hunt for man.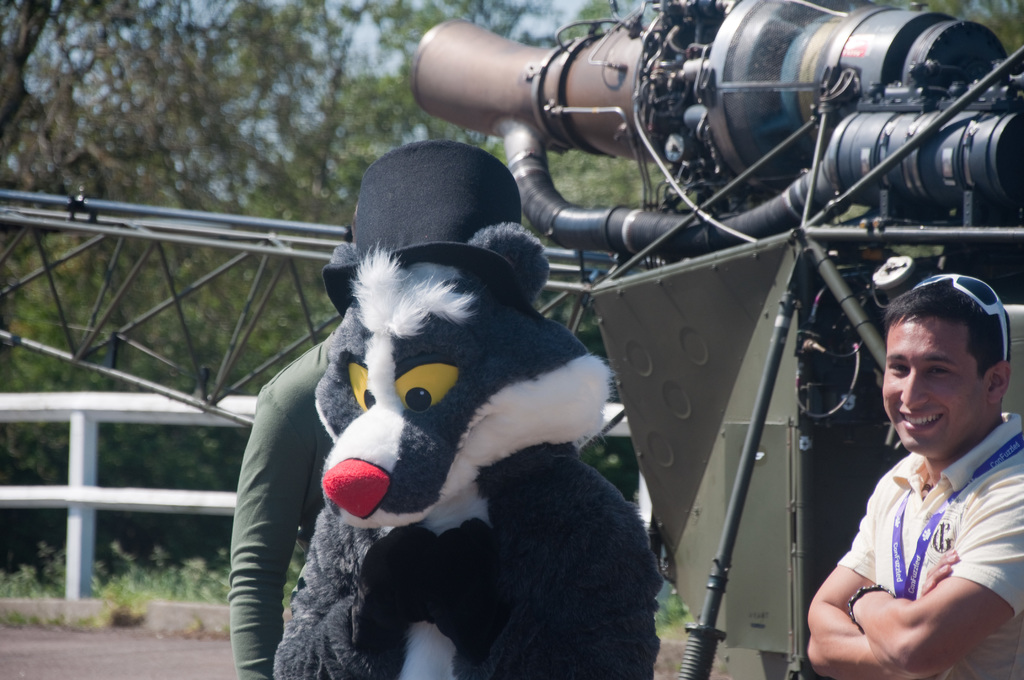
Hunted down at (left=803, top=270, right=1023, bottom=679).
